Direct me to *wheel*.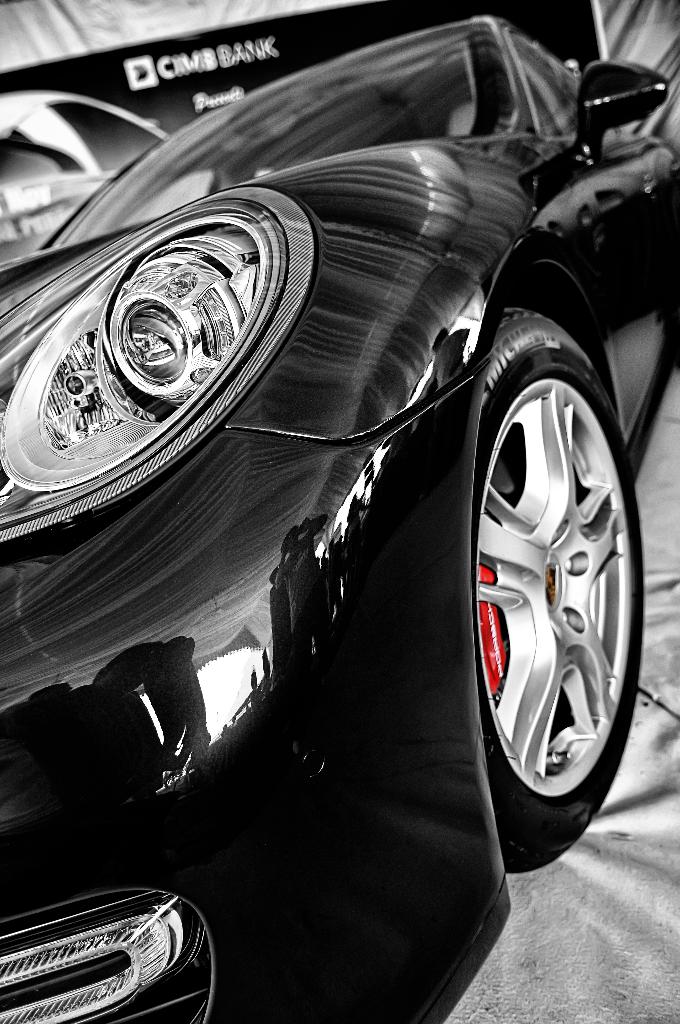
Direction: (x1=458, y1=292, x2=633, y2=866).
